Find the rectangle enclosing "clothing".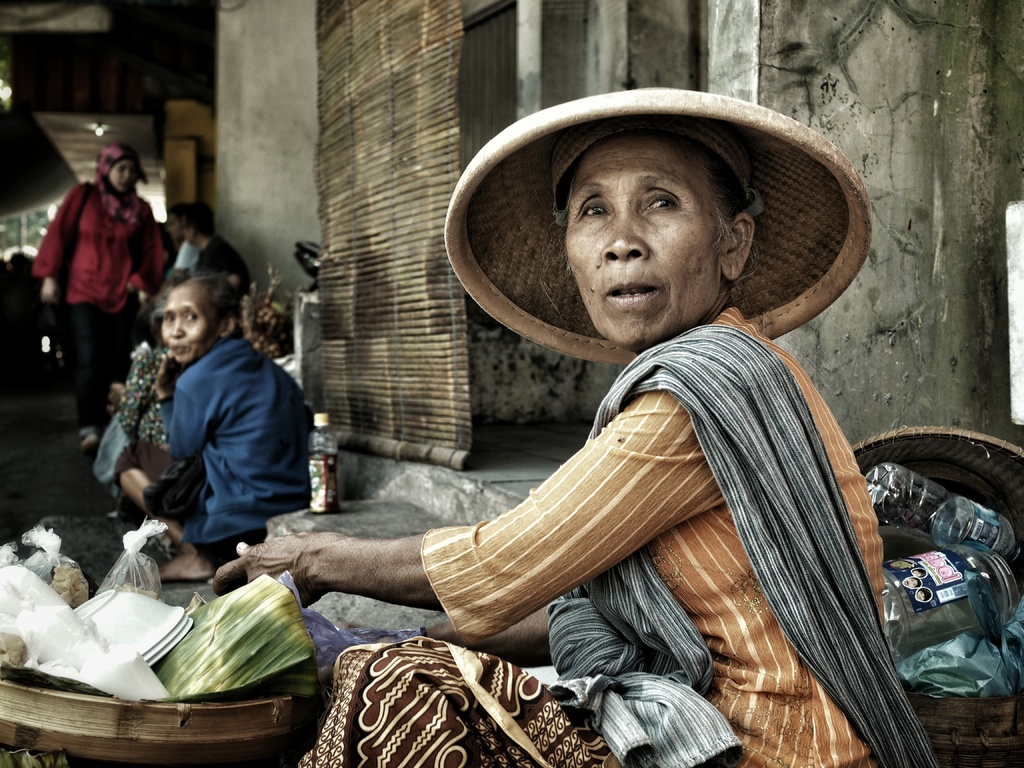
196 241 246 303.
